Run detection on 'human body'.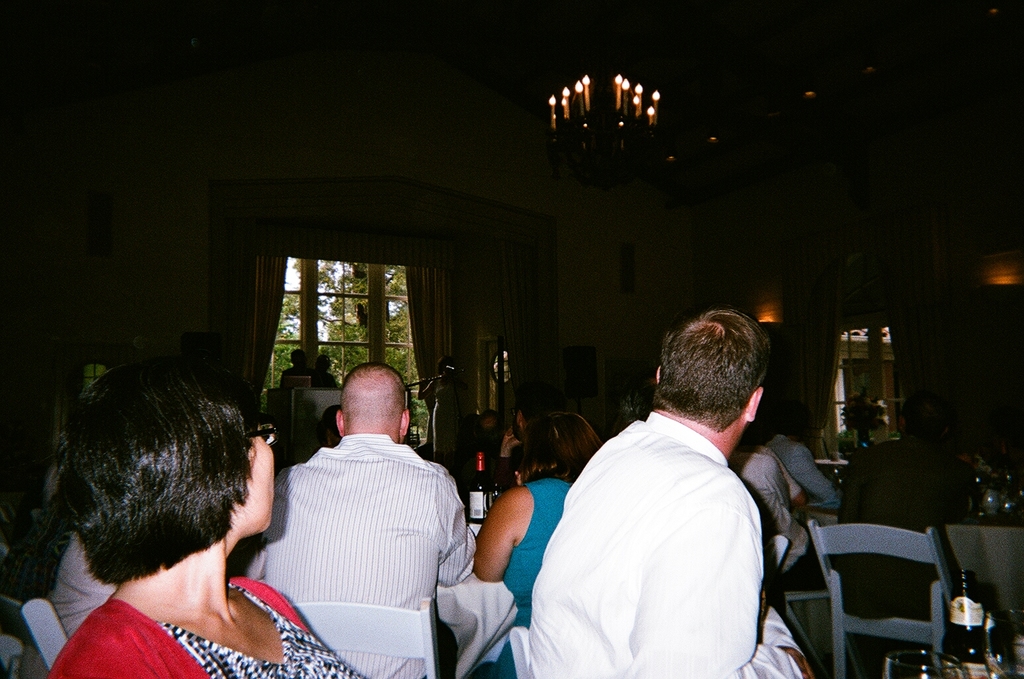
Result: locate(52, 362, 364, 678).
